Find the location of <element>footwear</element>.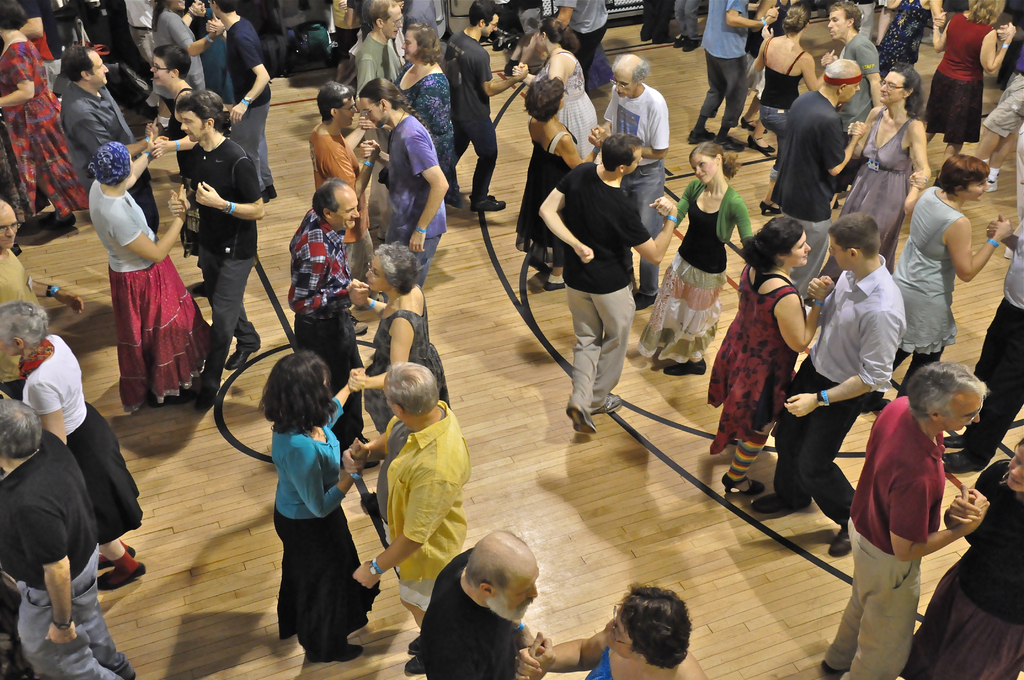
Location: rect(635, 292, 657, 308).
